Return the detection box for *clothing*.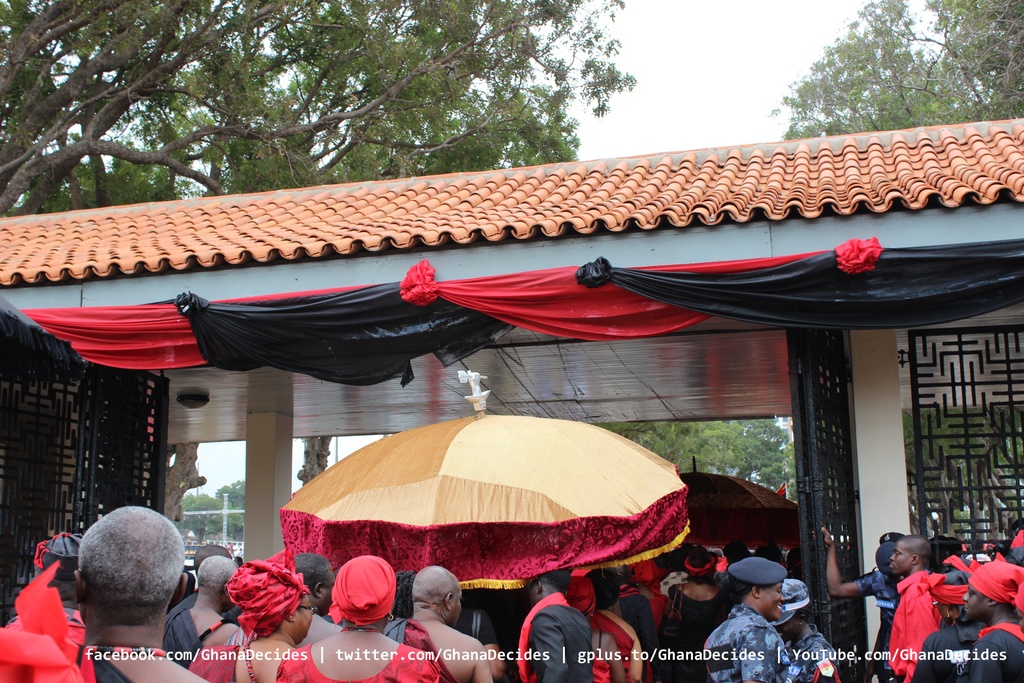
780 625 842 682.
